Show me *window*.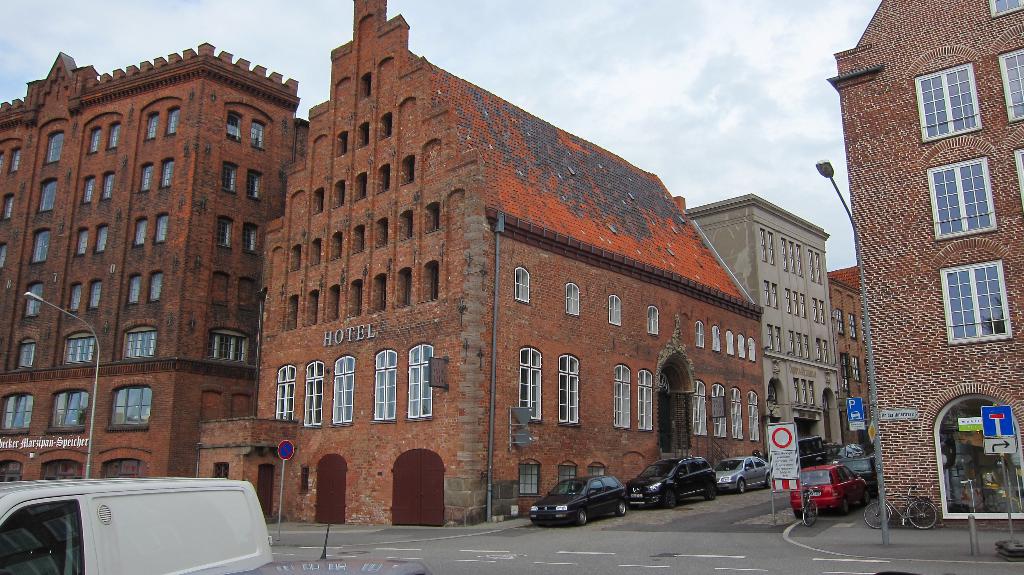
*window* is here: box(329, 175, 348, 215).
